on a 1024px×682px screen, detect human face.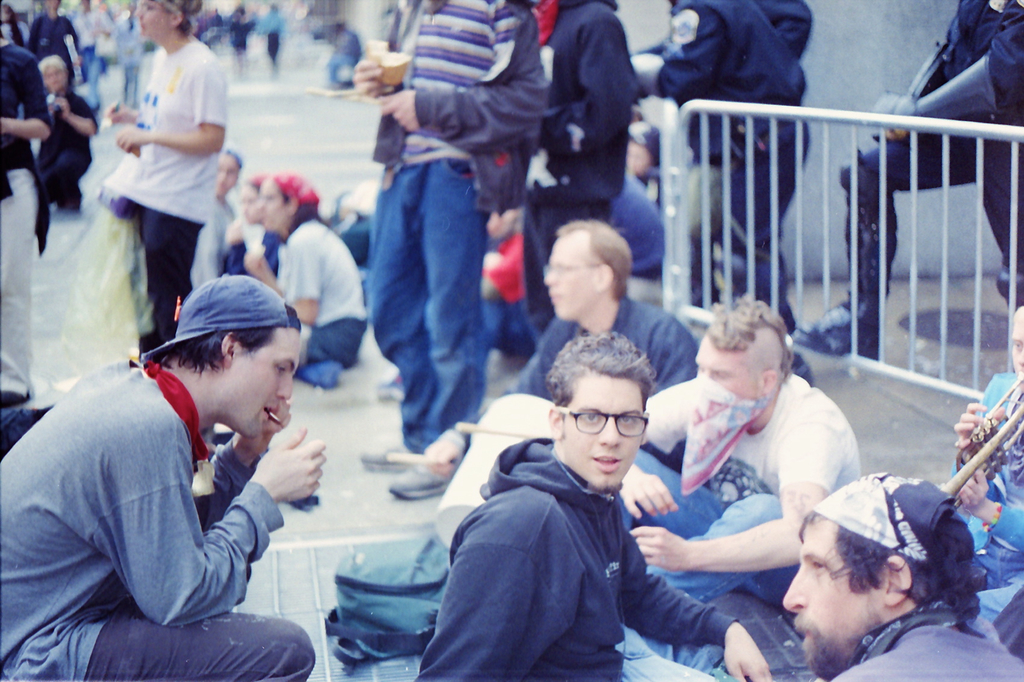
(216, 150, 239, 194).
